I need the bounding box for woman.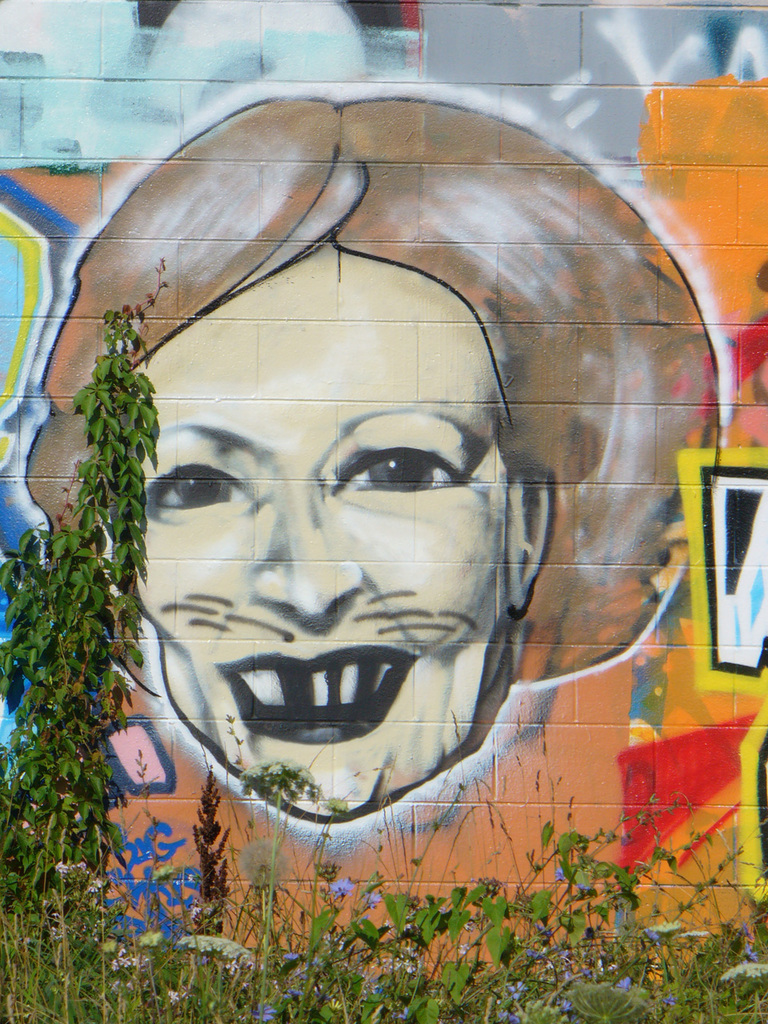
Here it is: 38,115,700,951.
